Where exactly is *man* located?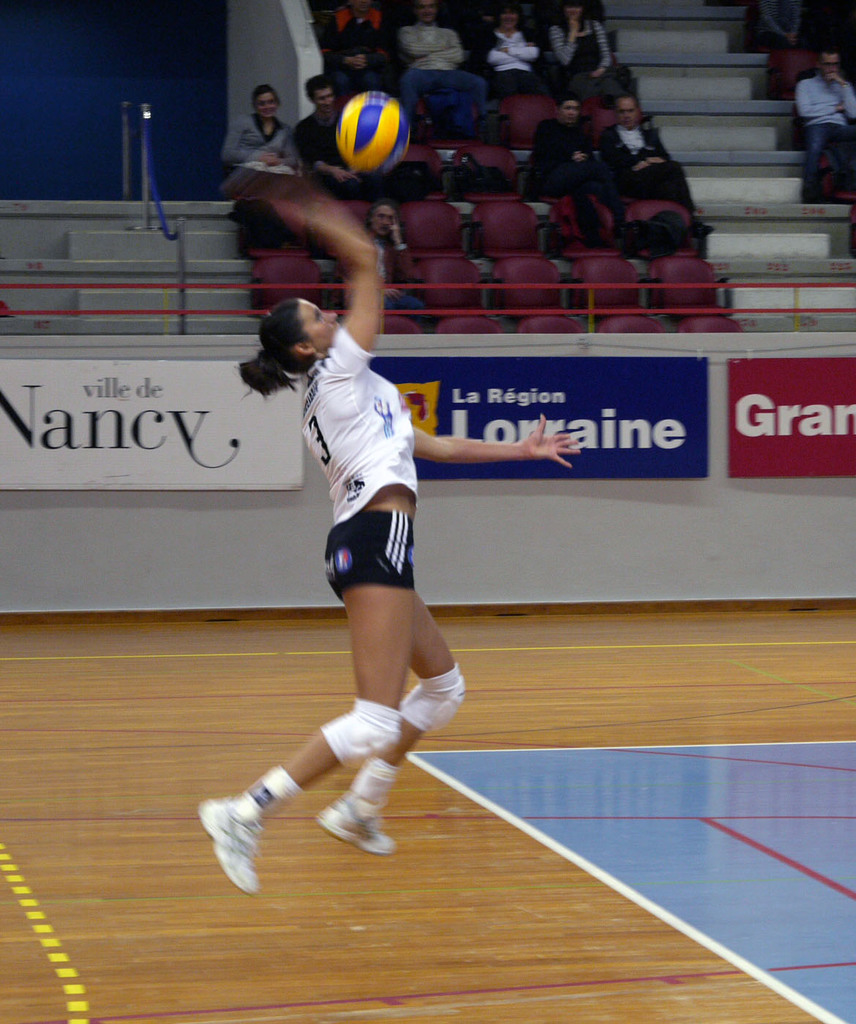
Its bounding box is [402, 0, 483, 122].
